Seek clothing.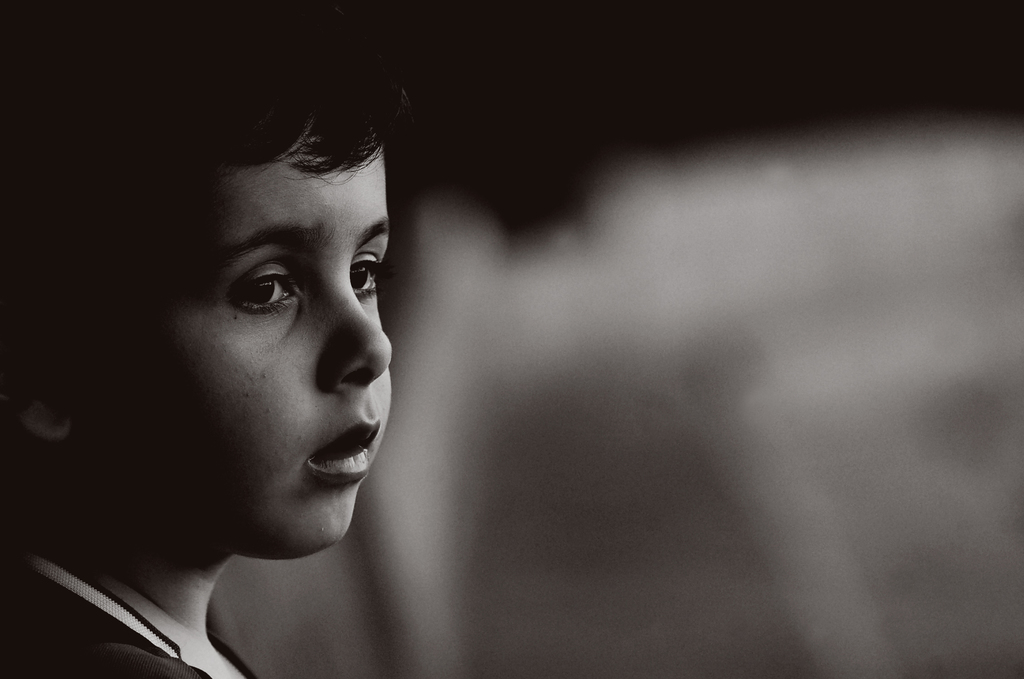
x1=0, y1=550, x2=257, y2=678.
